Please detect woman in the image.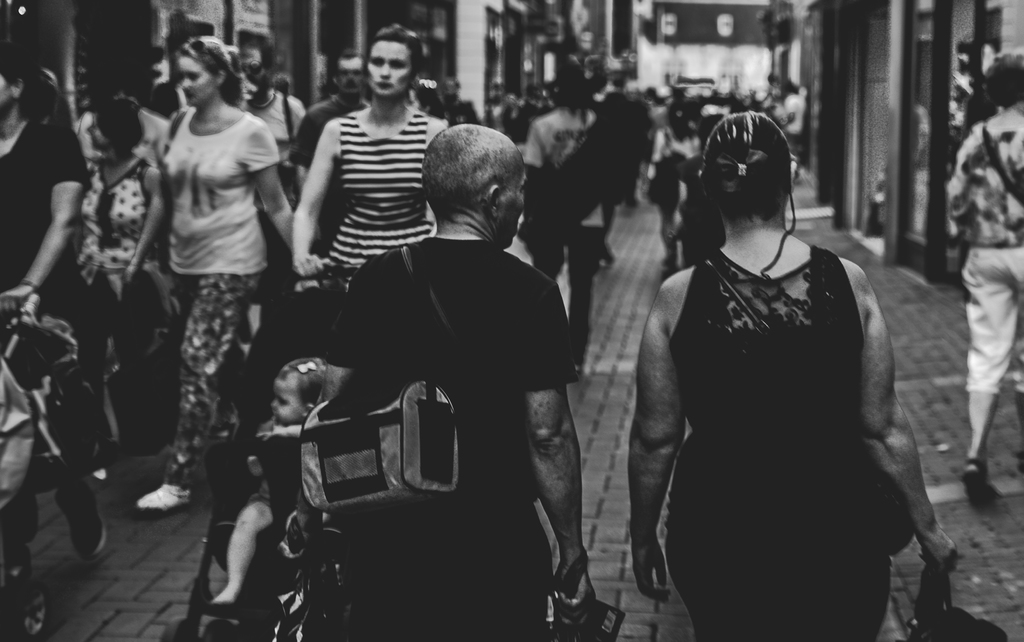
box=[942, 52, 1023, 507].
